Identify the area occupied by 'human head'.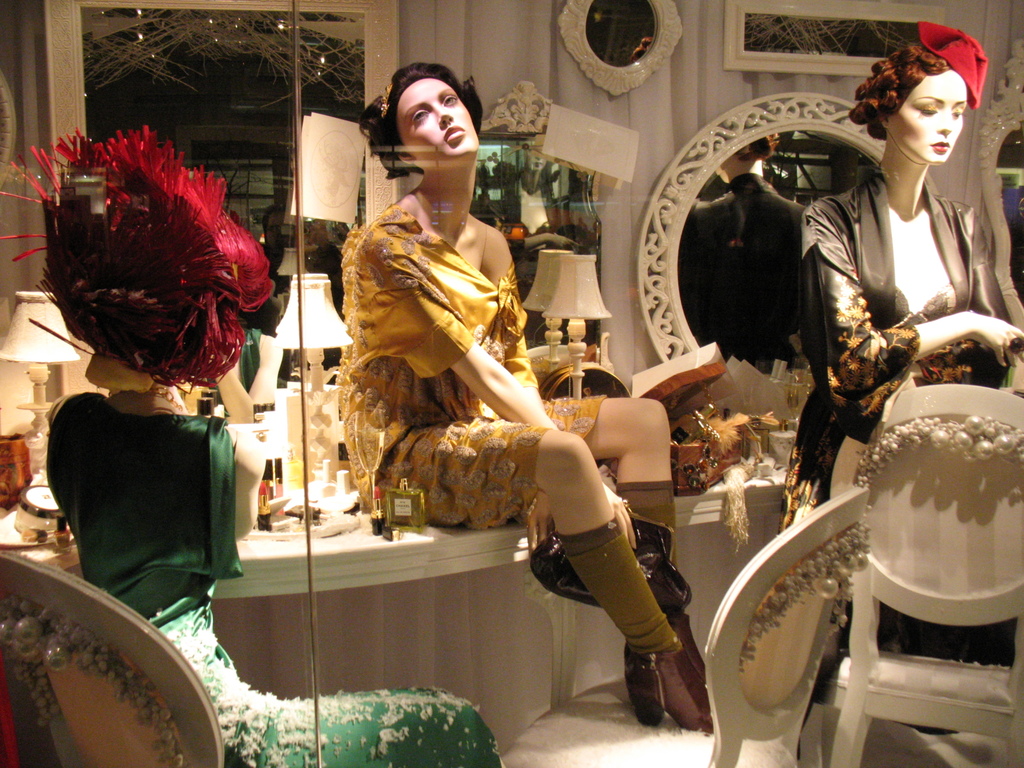
Area: (left=874, top=64, right=977, bottom=167).
